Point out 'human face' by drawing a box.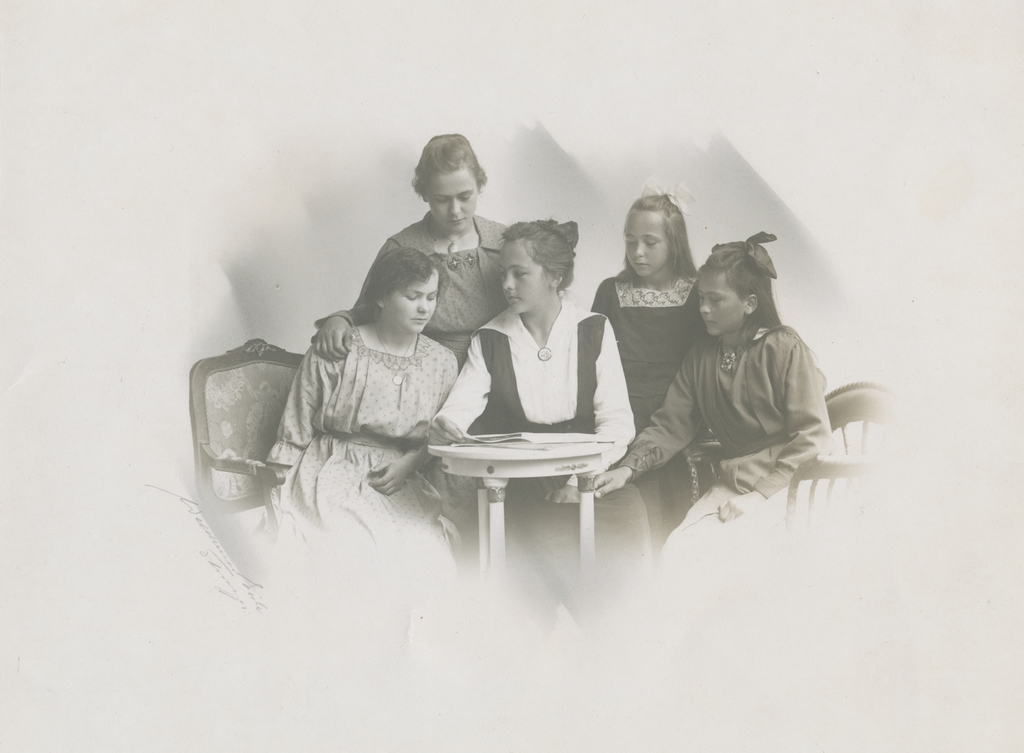
[390,277,440,332].
